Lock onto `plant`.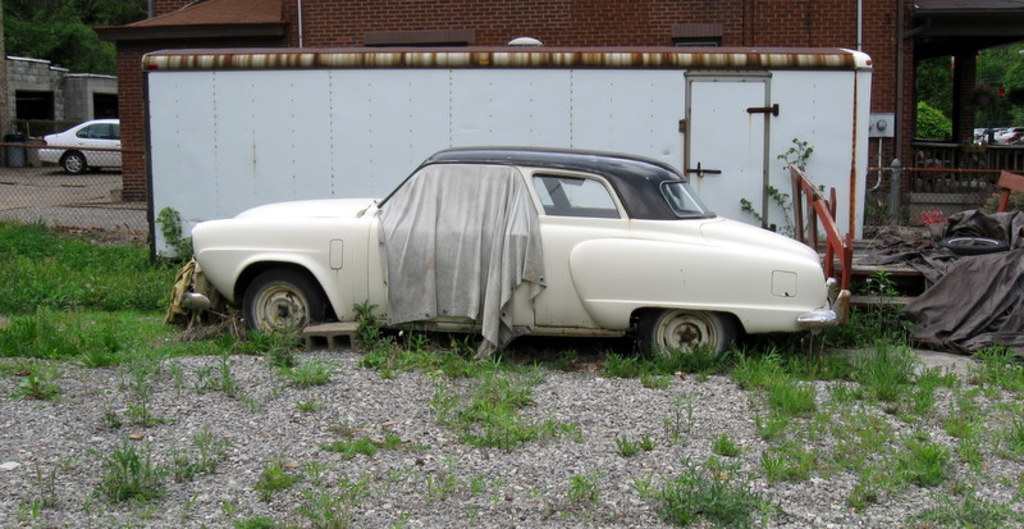
Locked: (901,423,938,493).
